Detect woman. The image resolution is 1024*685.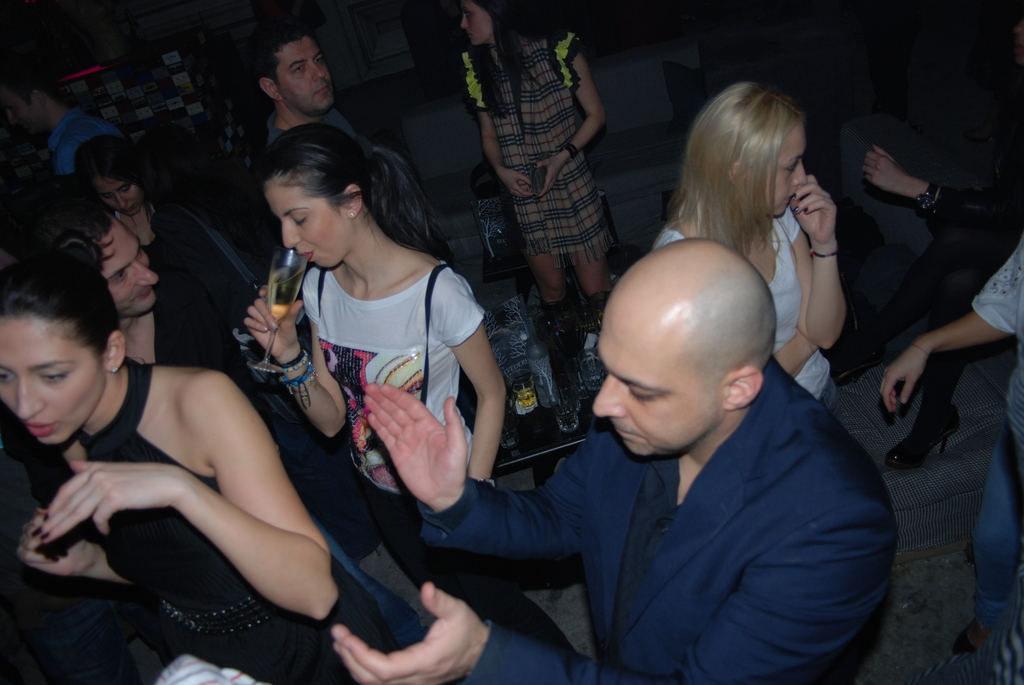
[460, 0, 634, 368].
